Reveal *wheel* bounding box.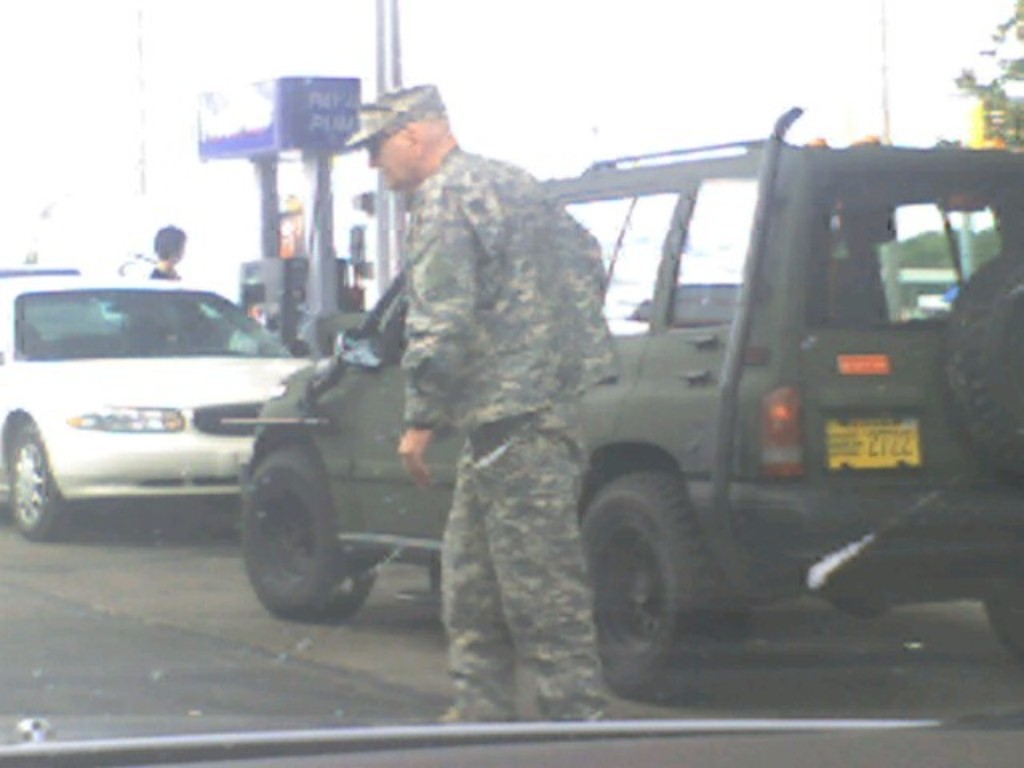
Revealed: (938, 245, 1019, 470).
